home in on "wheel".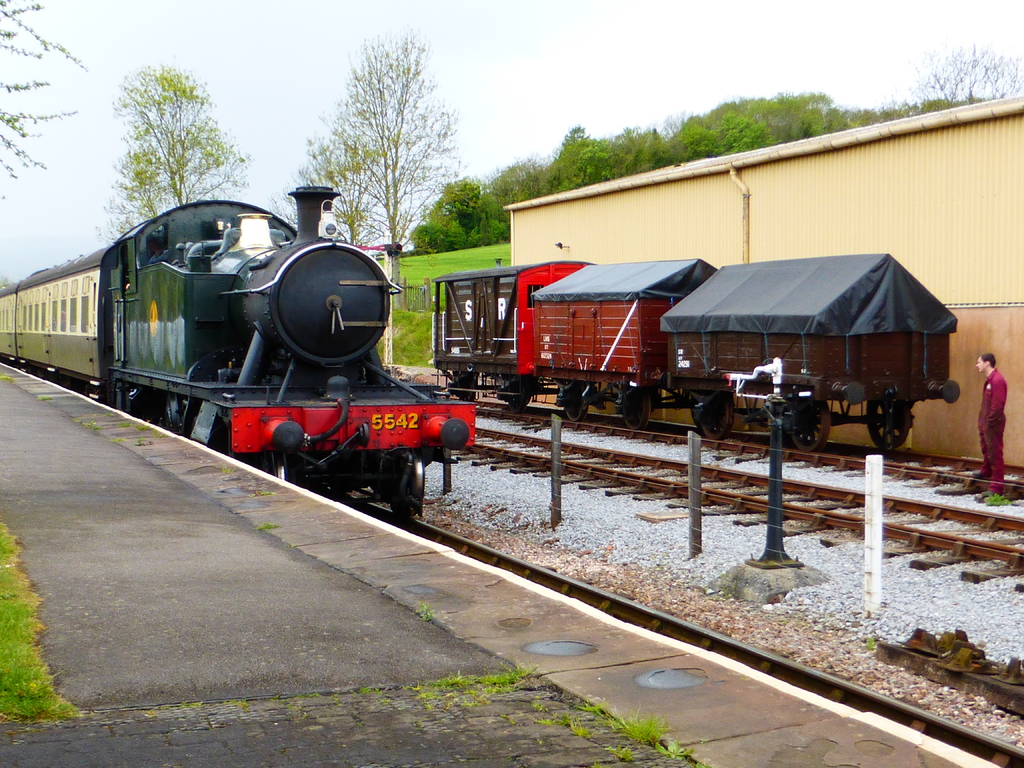
Homed in at 620 379 652 429.
